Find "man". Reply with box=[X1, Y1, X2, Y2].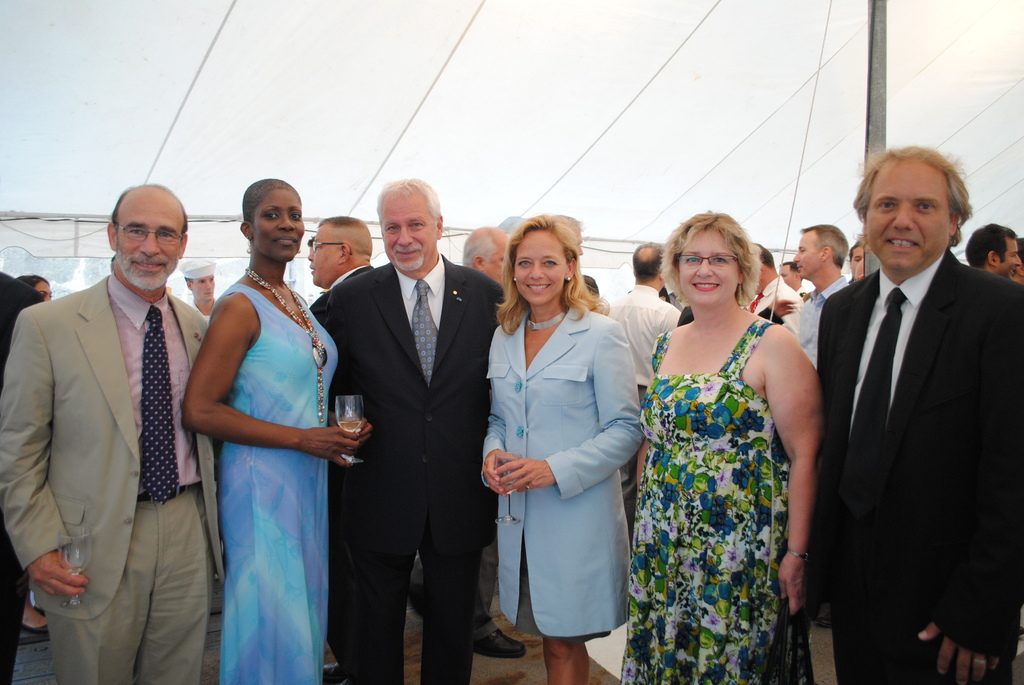
box=[464, 227, 505, 298].
